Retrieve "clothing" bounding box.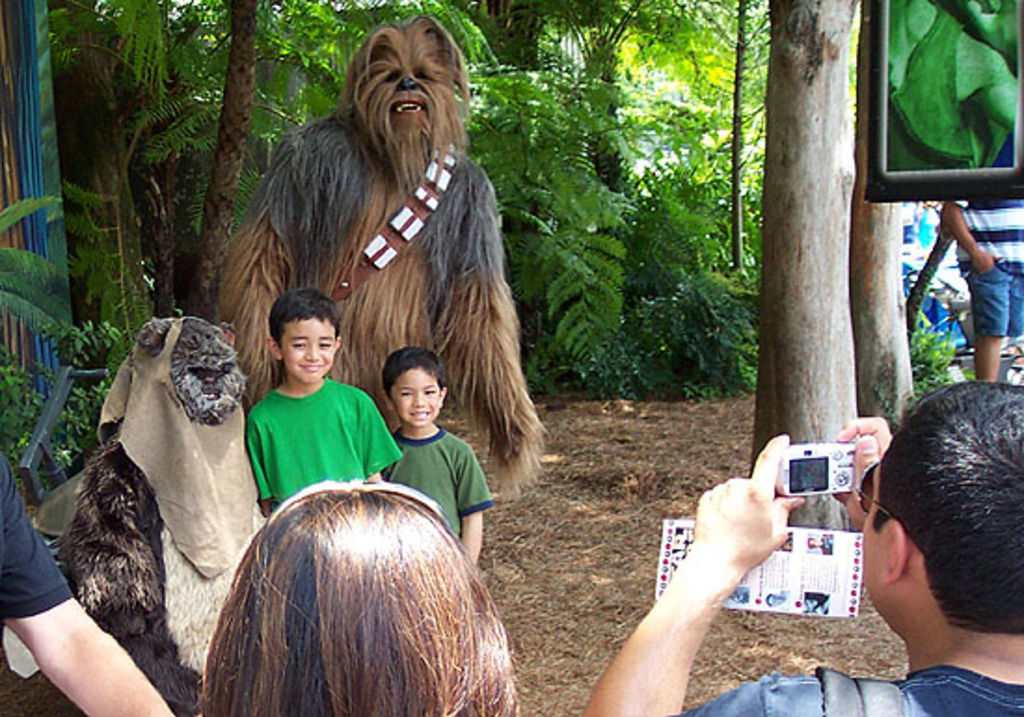
Bounding box: crop(951, 188, 1020, 348).
